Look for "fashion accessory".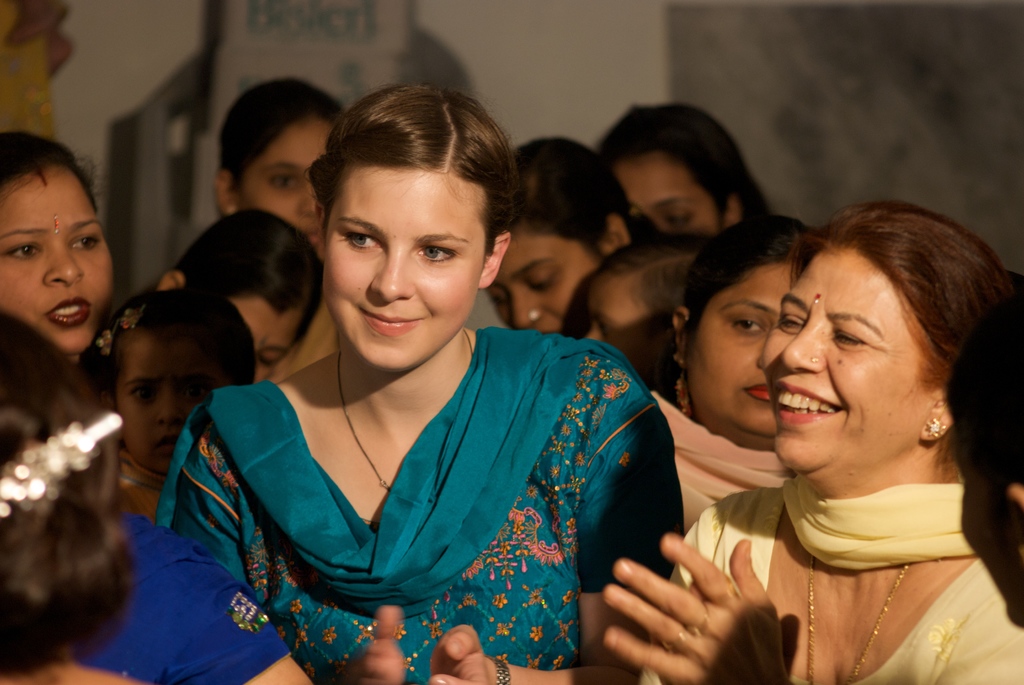
Found: <bbox>674, 354, 692, 417</bbox>.
